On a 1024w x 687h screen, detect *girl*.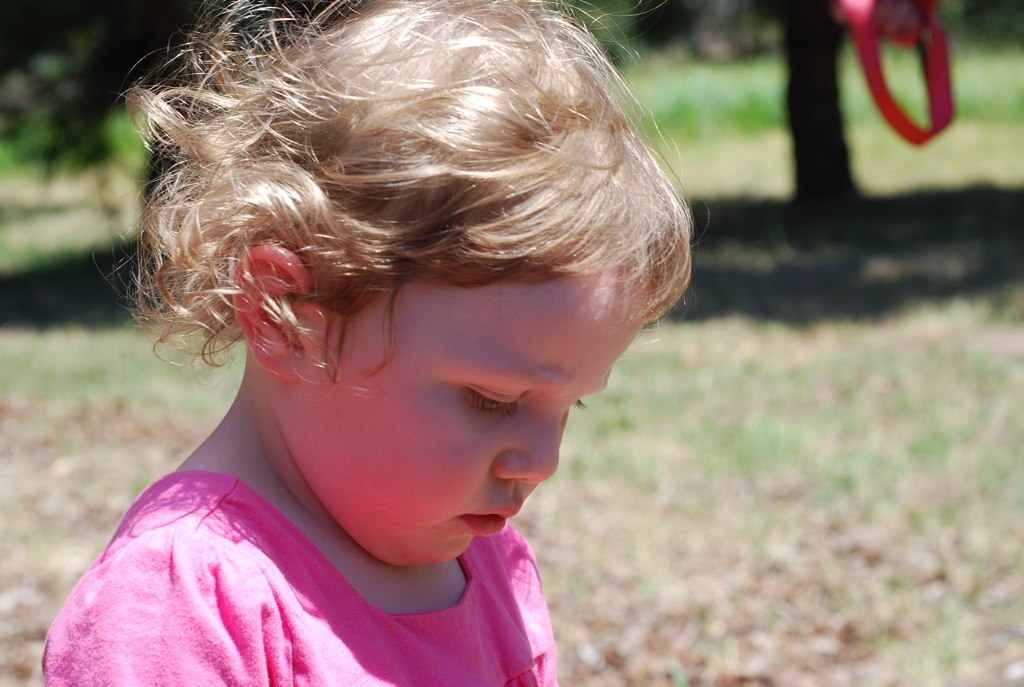
[40,0,694,686].
